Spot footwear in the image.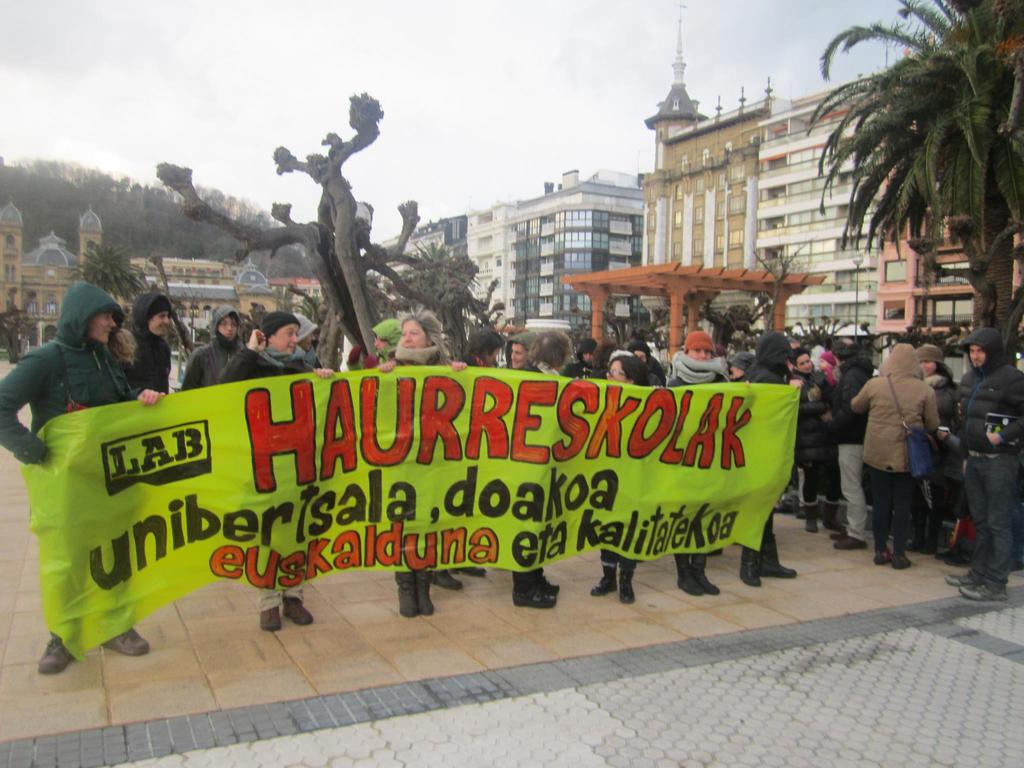
footwear found at box(948, 575, 974, 589).
